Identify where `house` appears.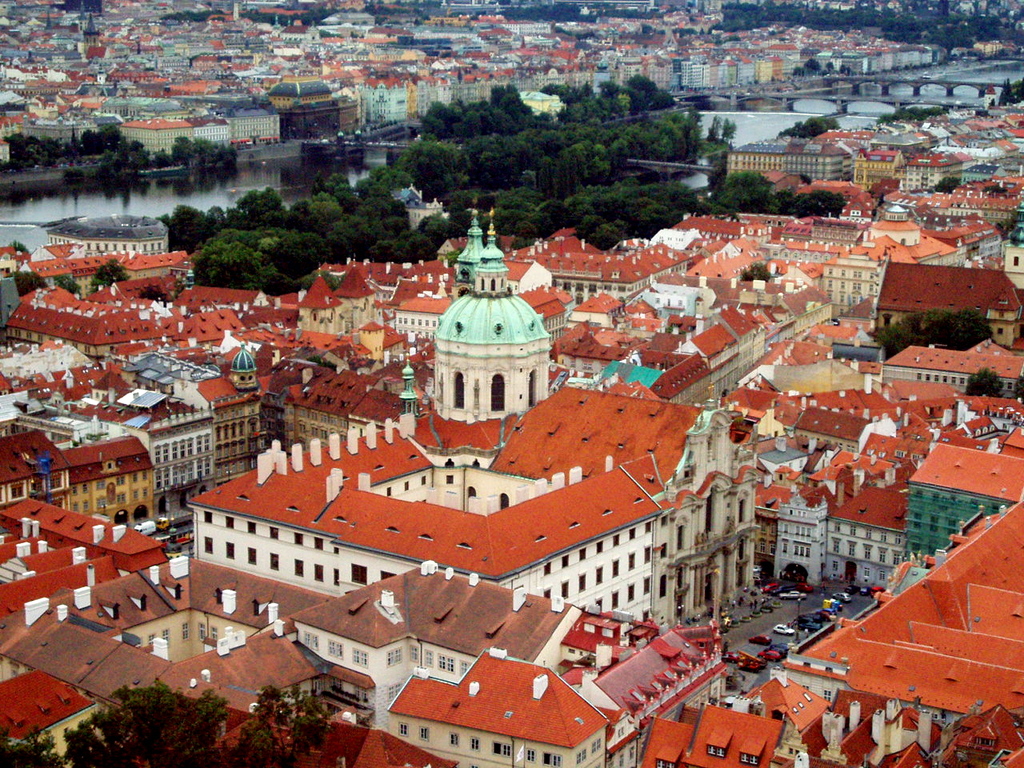
Appears at BBox(63, 434, 162, 522).
